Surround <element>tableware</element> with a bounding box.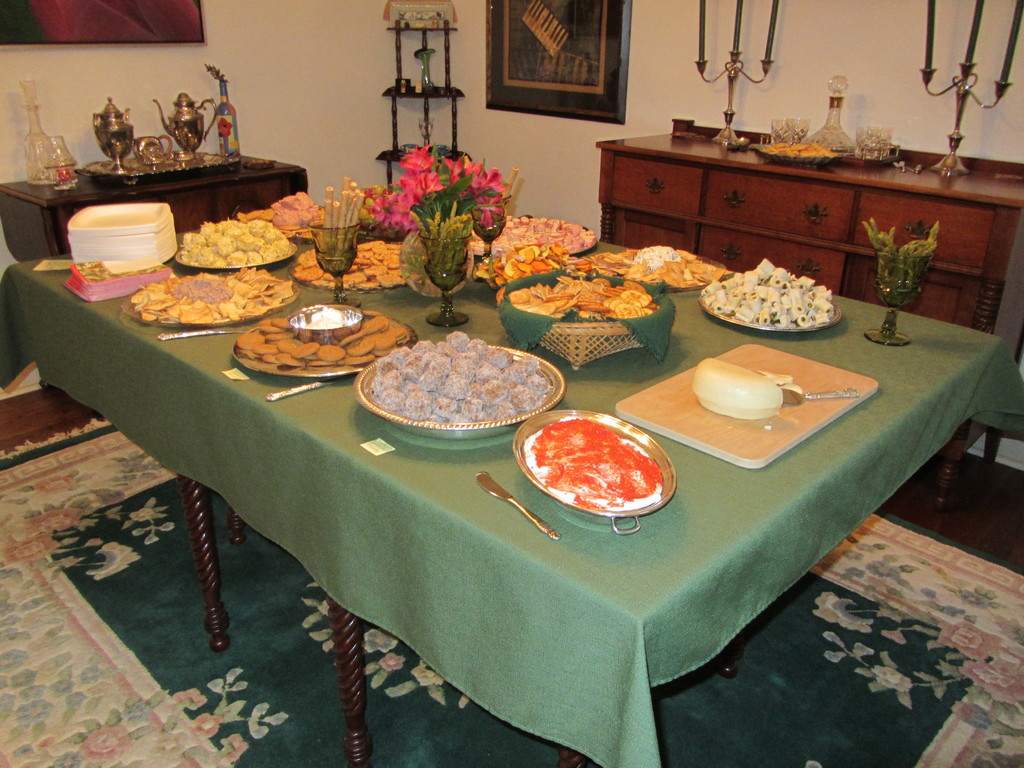
45,132,78,189.
